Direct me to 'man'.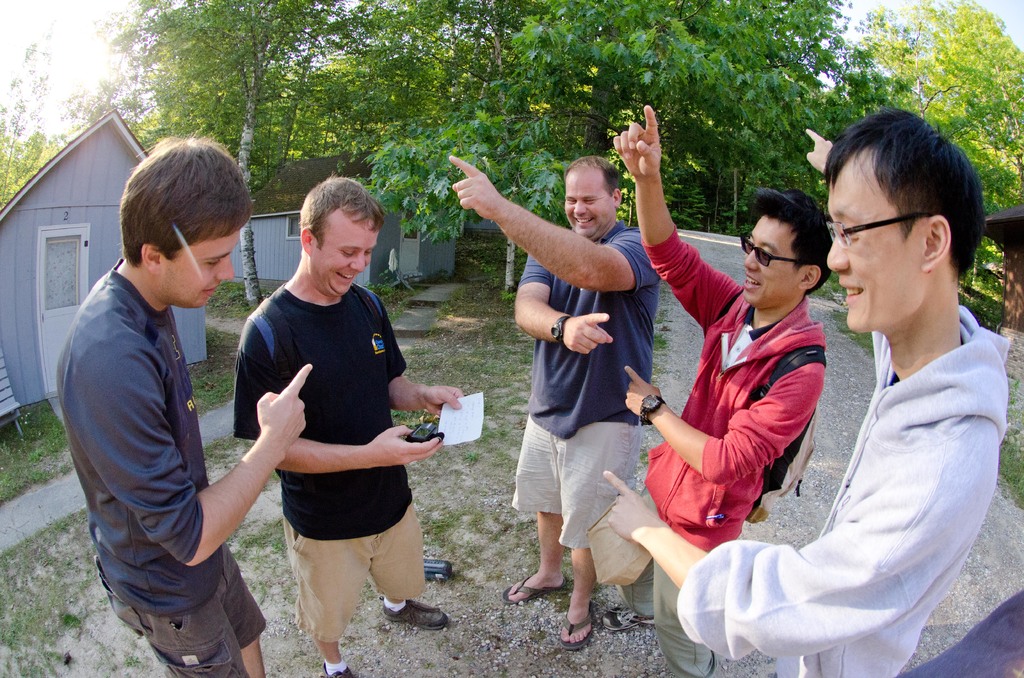
Direction: (left=600, top=107, right=1007, bottom=677).
